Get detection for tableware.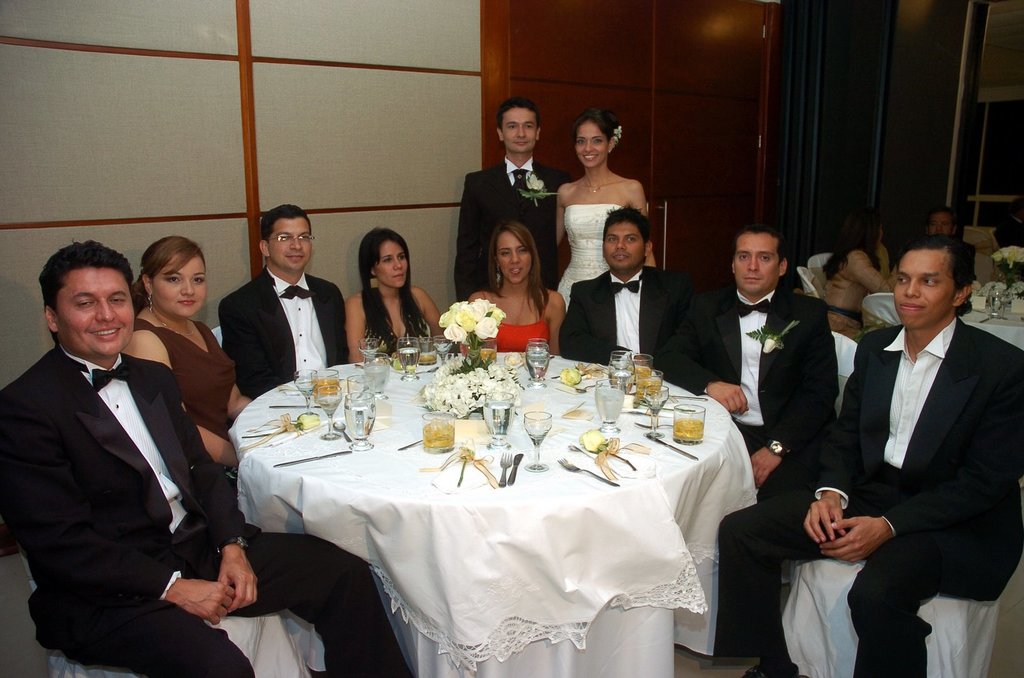
Detection: locate(569, 441, 615, 474).
